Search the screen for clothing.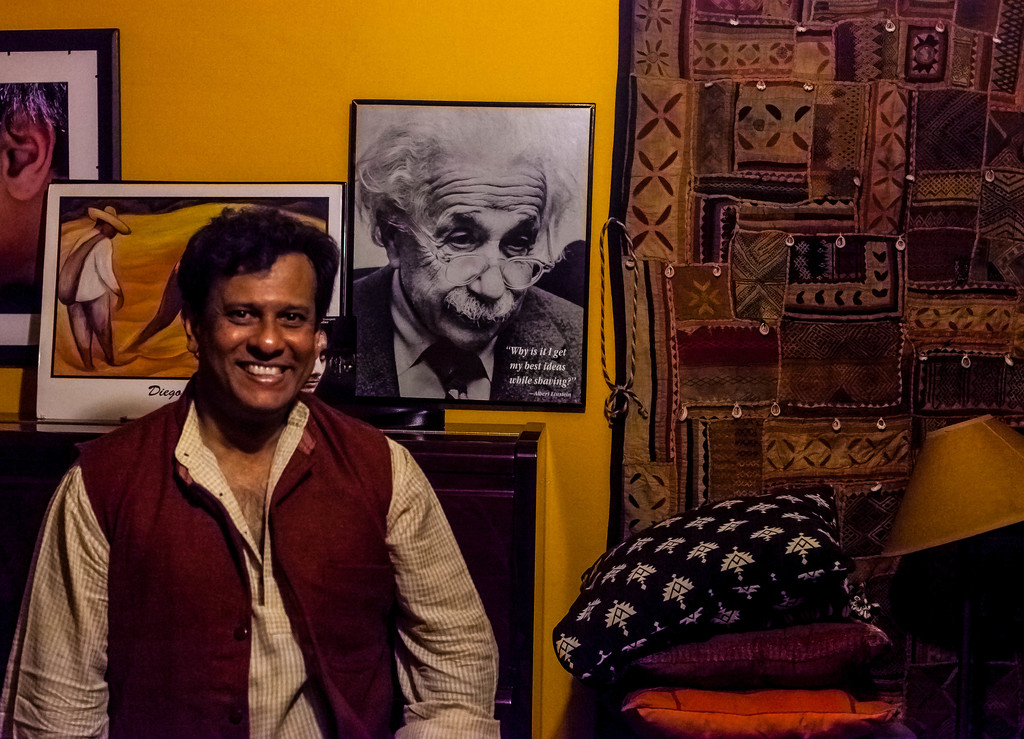
Found at (left=67, top=231, right=121, bottom=361).
